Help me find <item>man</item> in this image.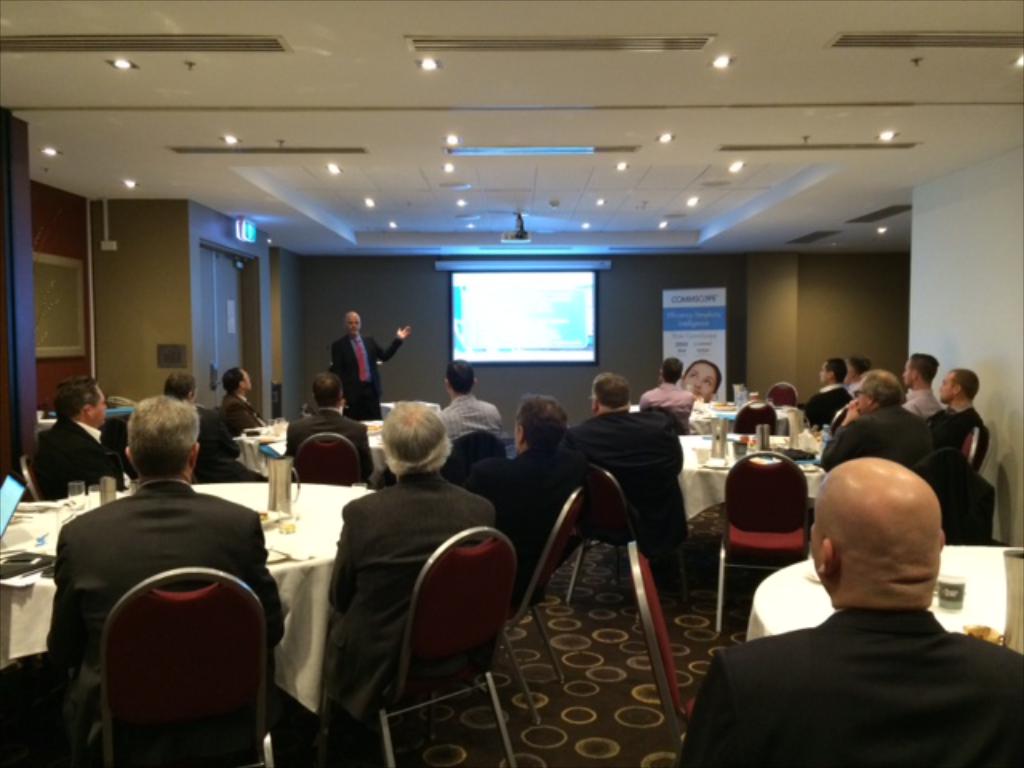
Found it: [43, 394, 288, 766].
